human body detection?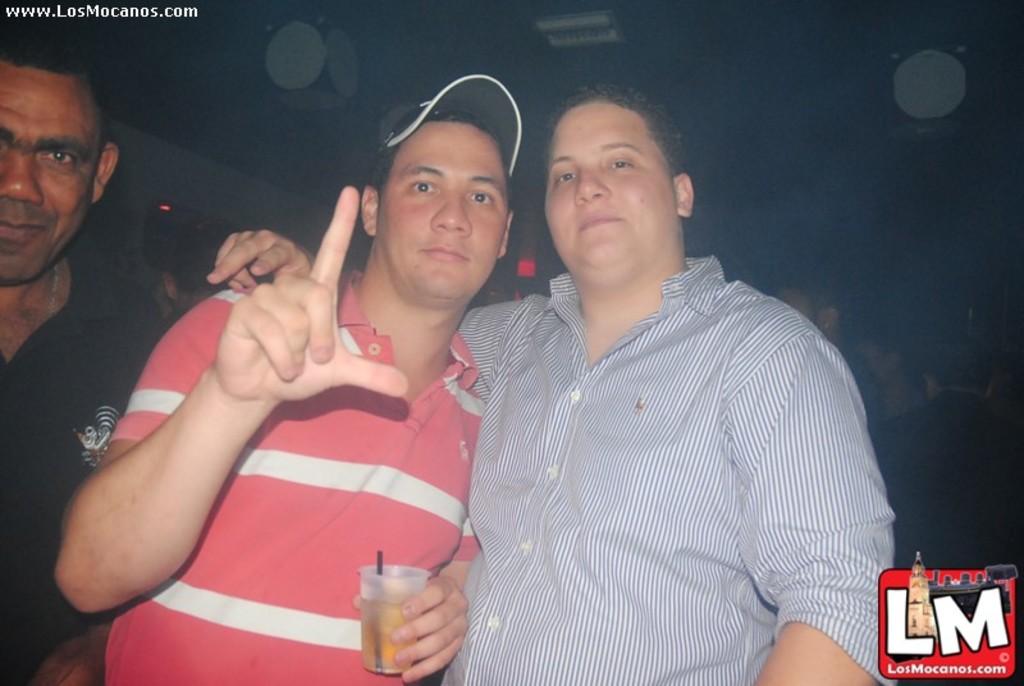
<bbox>198, 78, 899, 685</bbox>
